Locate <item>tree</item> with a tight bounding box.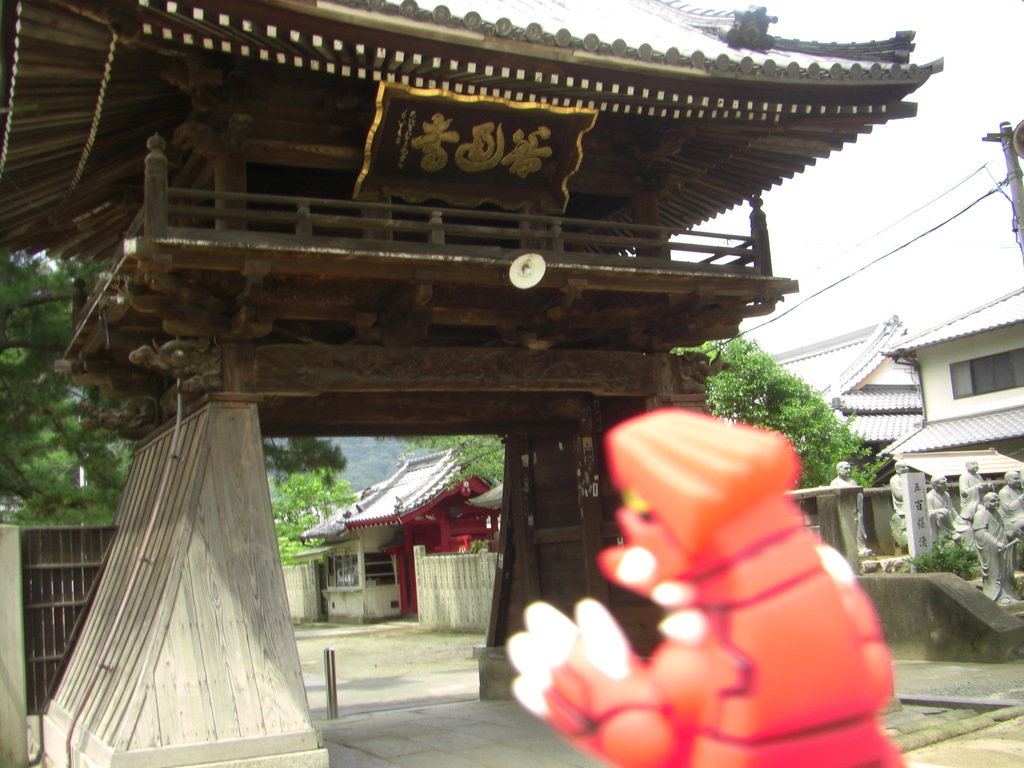
<region>668, 328, 873, 488</region>.
